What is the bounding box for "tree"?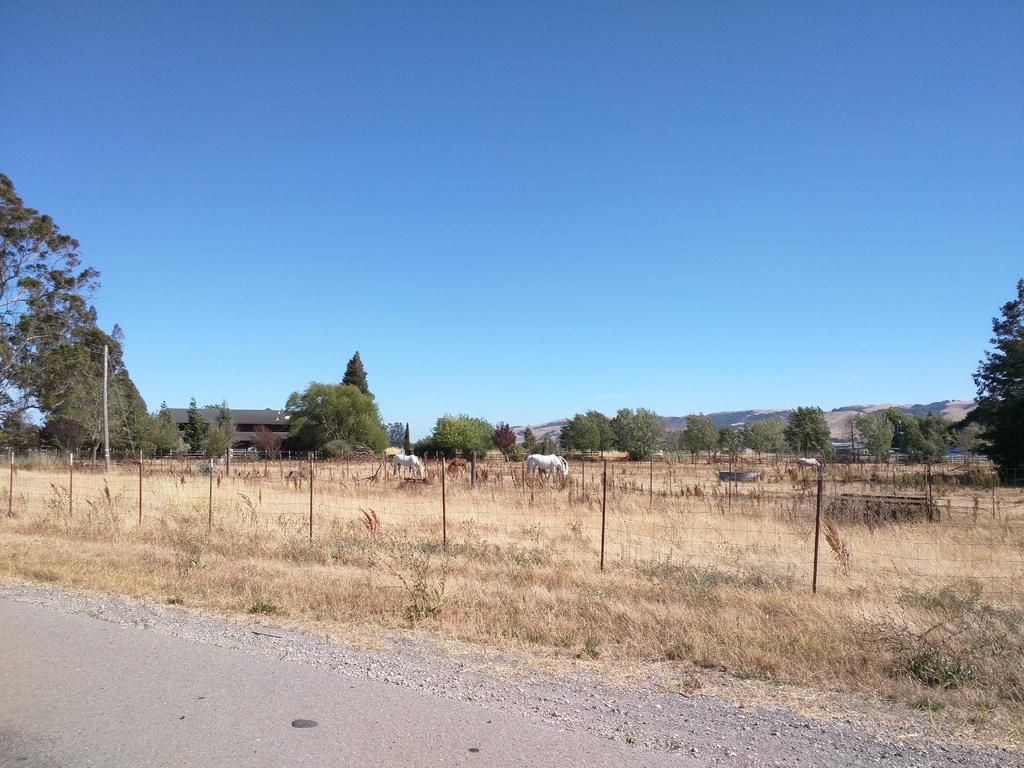
detection(897, 413, 957, 463).
